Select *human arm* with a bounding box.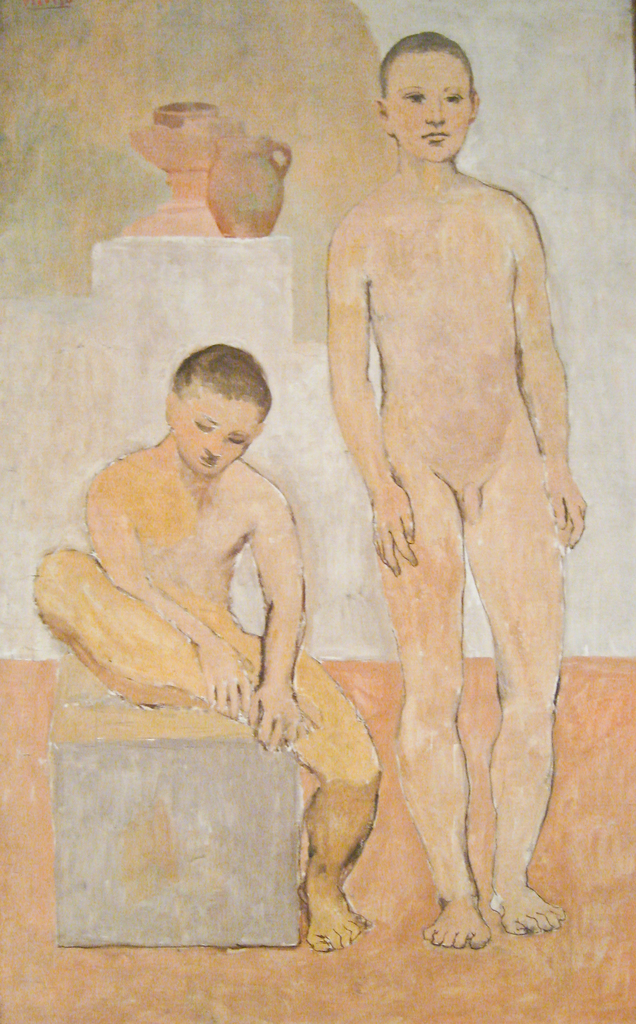
bbox(223, 471, 313, 728).
